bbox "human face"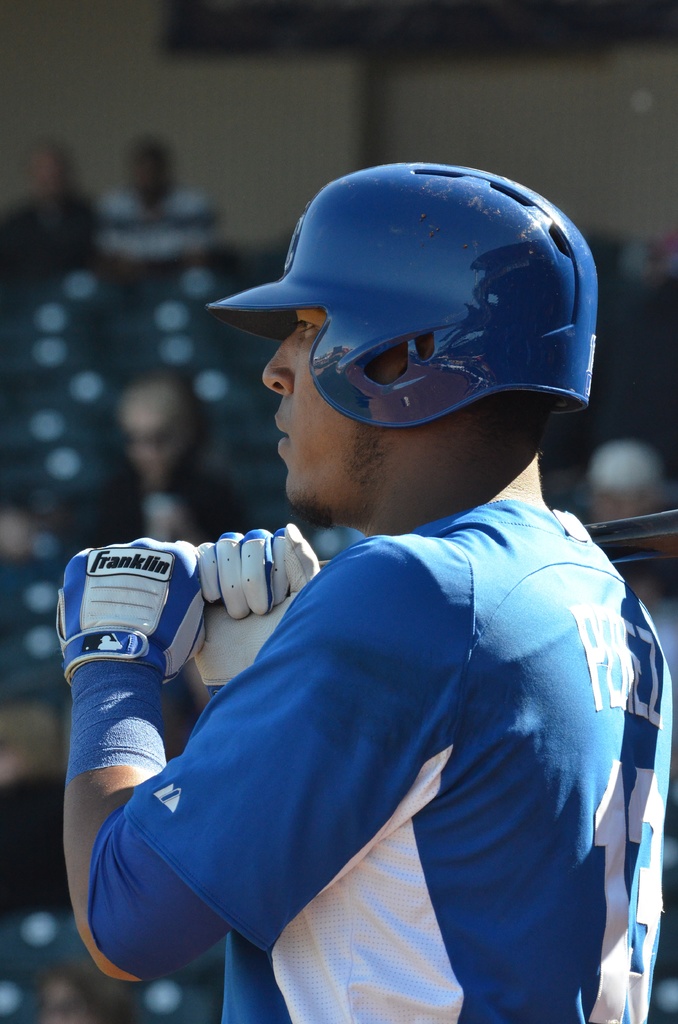
box=[260, 303, 393, 525]
